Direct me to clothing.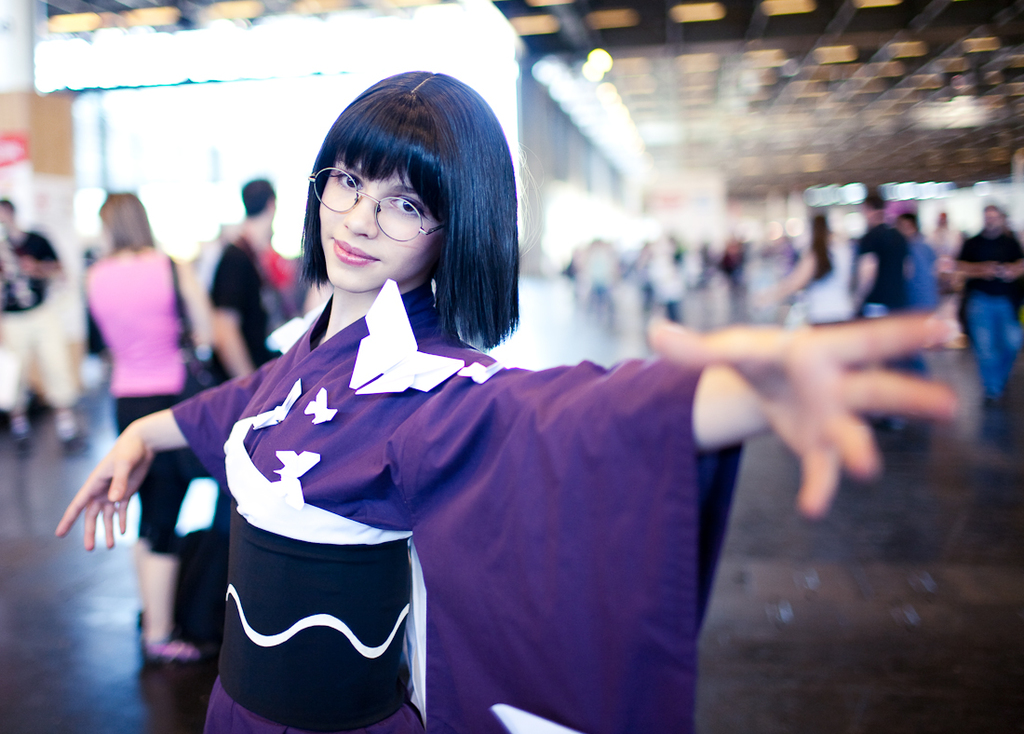
Direction: locate(86, 241, 191, 564).
